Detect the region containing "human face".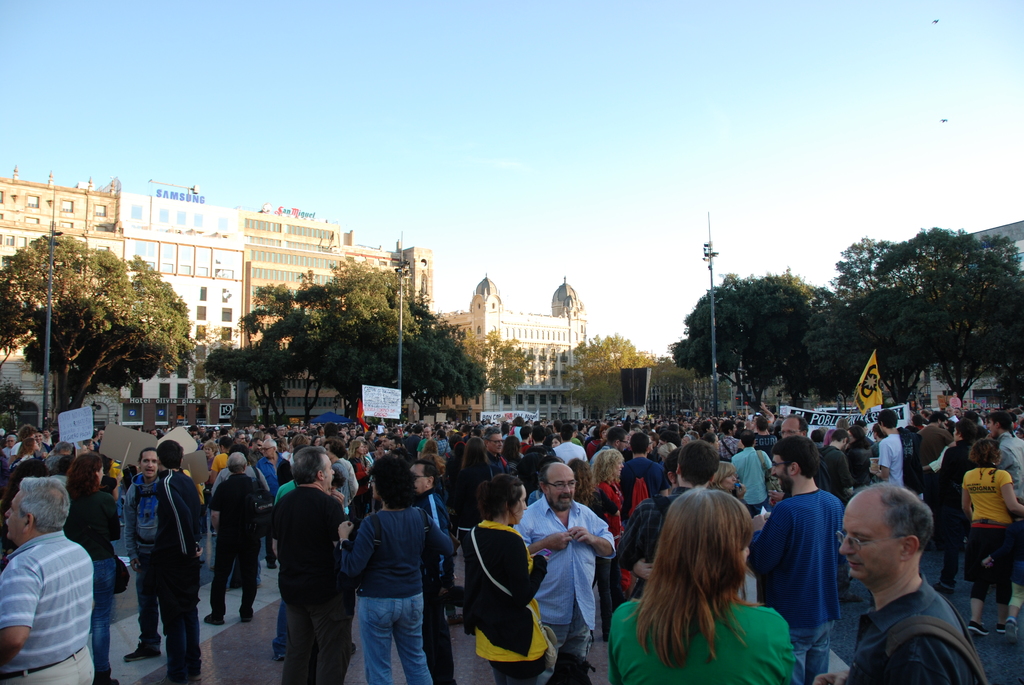
[left=510, top=486, right=524, bottom=526].
